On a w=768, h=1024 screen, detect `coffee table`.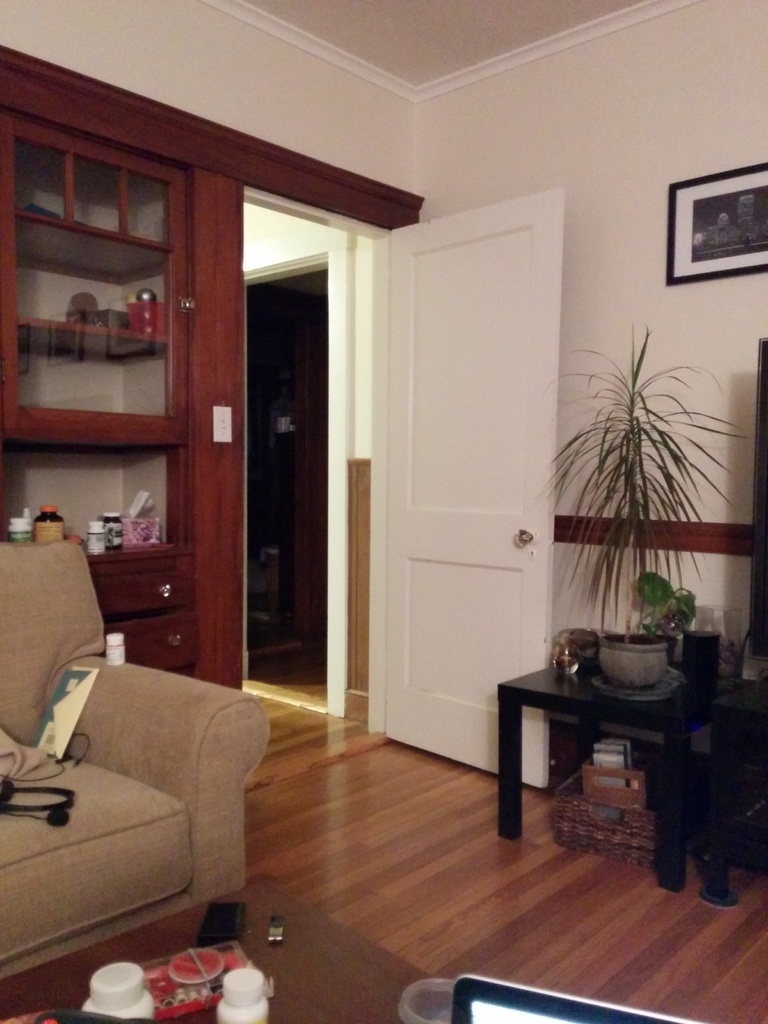
[x1=492, y1=654, x2=732, y2=852].
